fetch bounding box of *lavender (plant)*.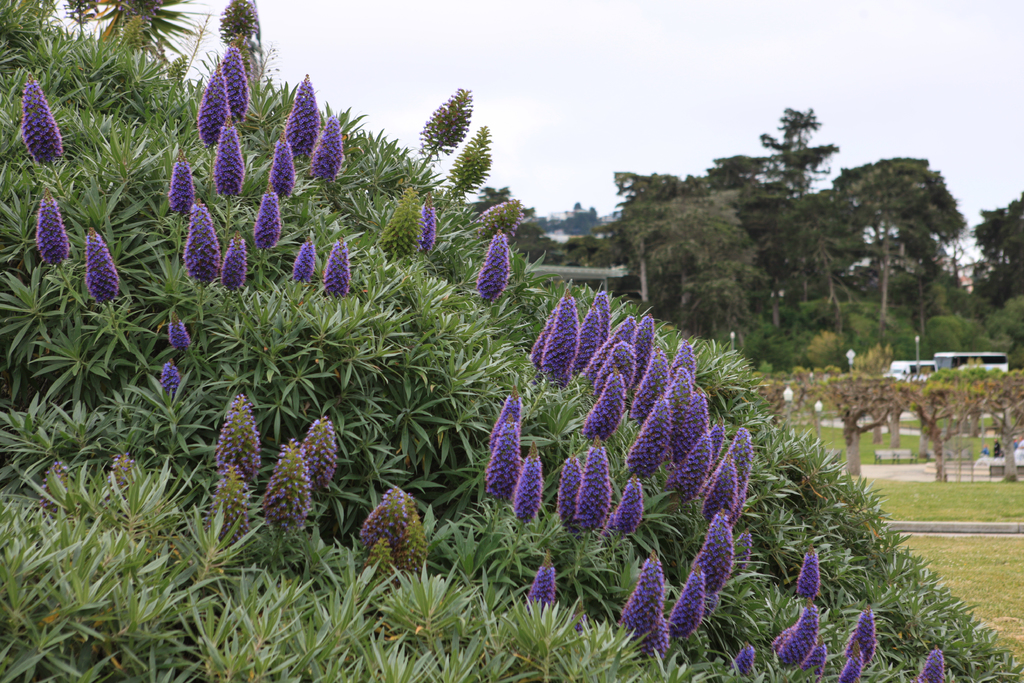
Bbox: rect(171, 152, 193, 225).
